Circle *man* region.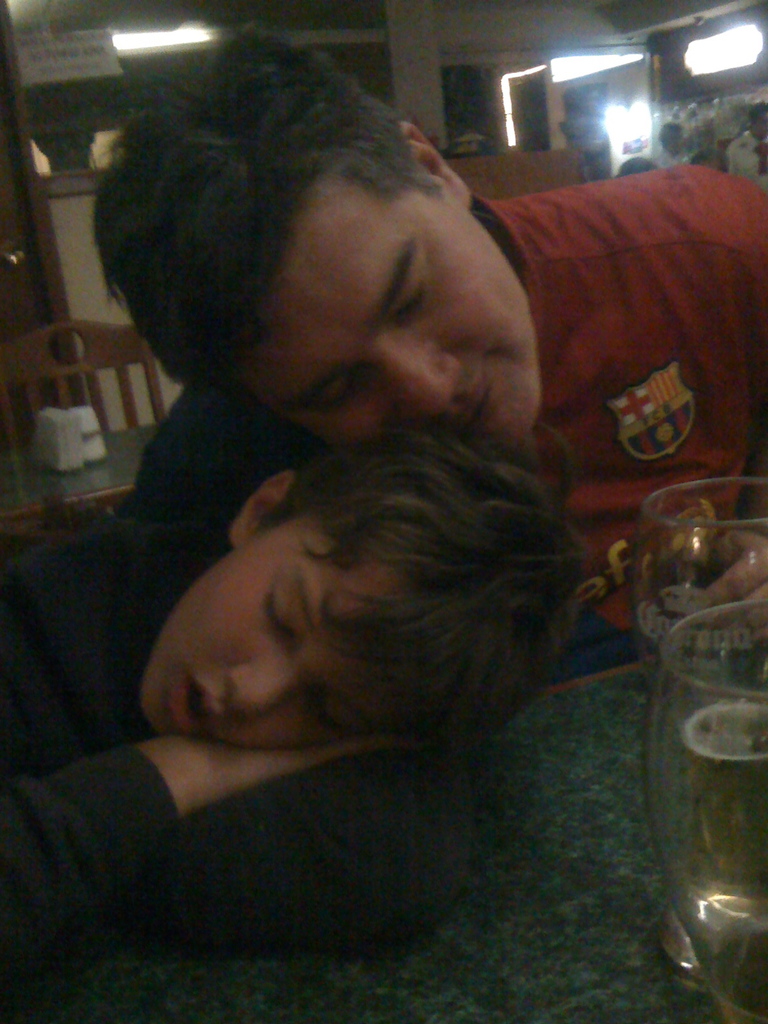
Region: locate(22, 47, 679, 970).
